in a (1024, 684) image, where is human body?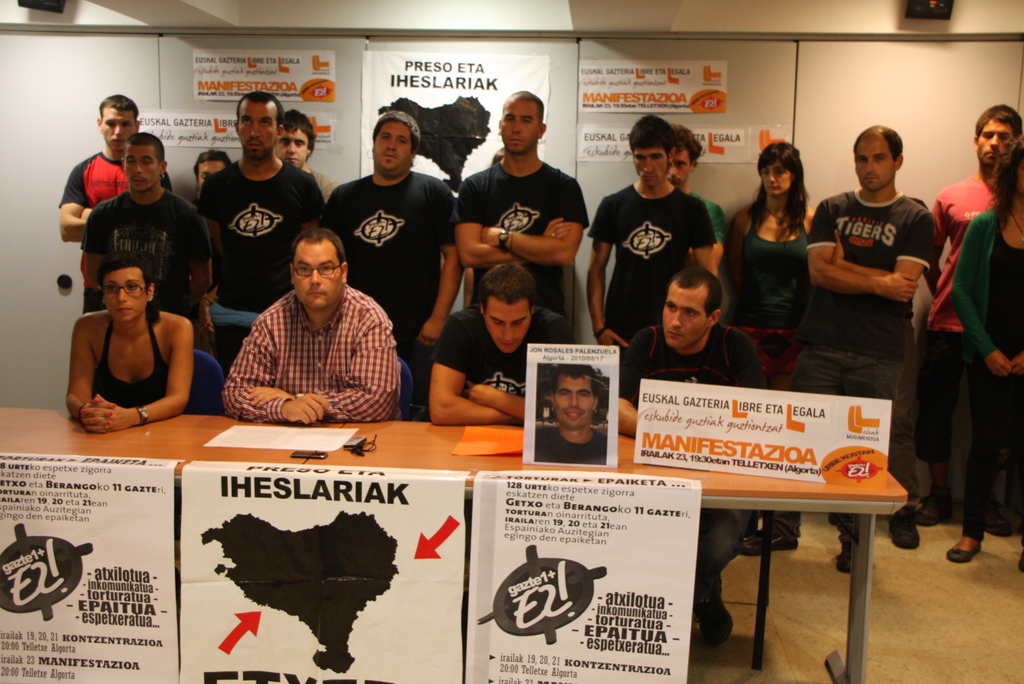
bbox(584, 112, 725, 350).
